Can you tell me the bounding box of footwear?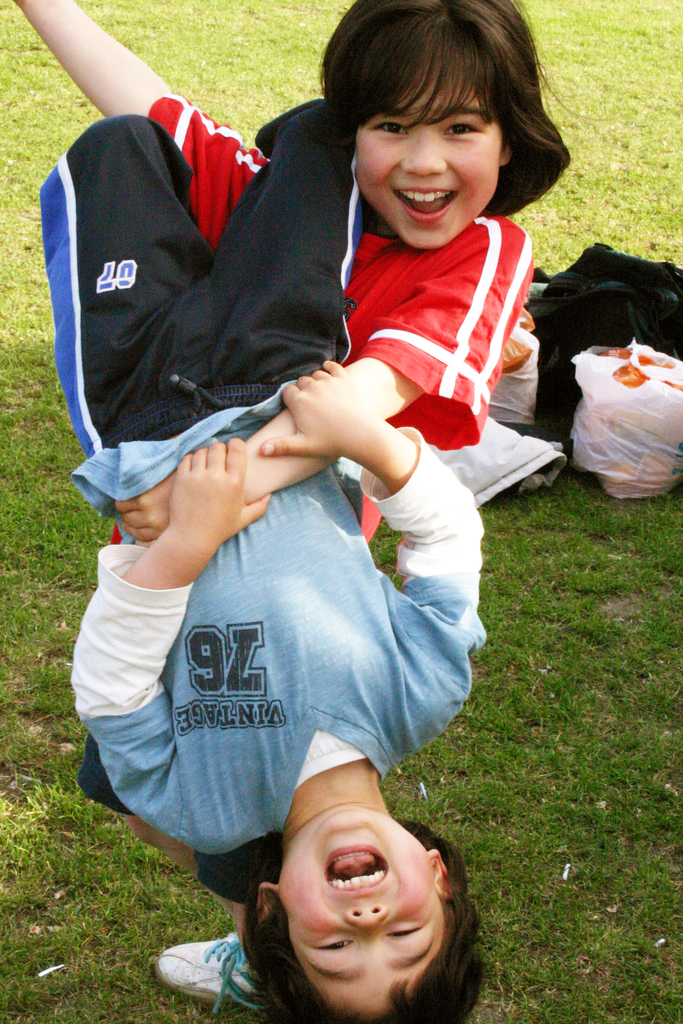
left=145, top=922, right=268, bottom=1019.
